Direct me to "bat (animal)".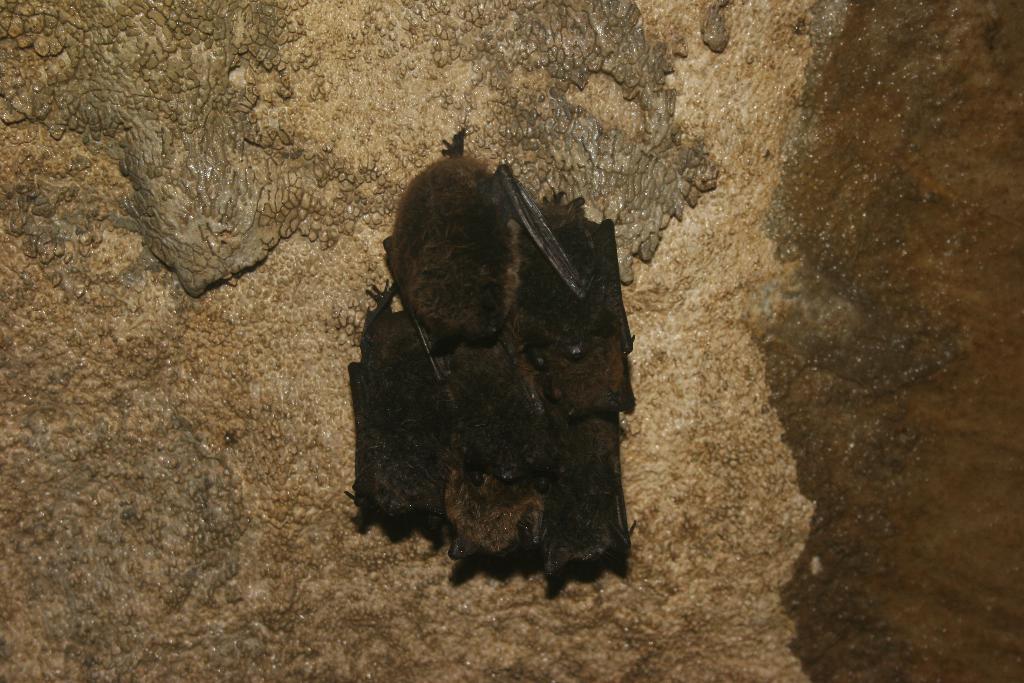
Direction: crop(341, 282, 456, 543).
